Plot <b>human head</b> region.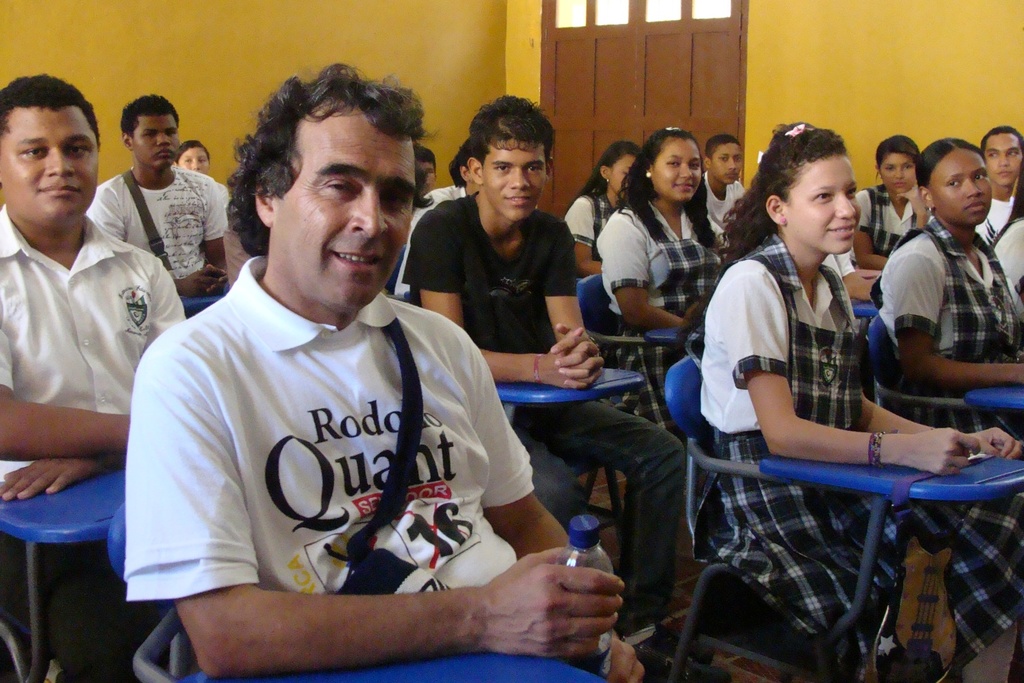
Plotted at pyautogui.locateOnScreen(912, 136, 993, 225).
